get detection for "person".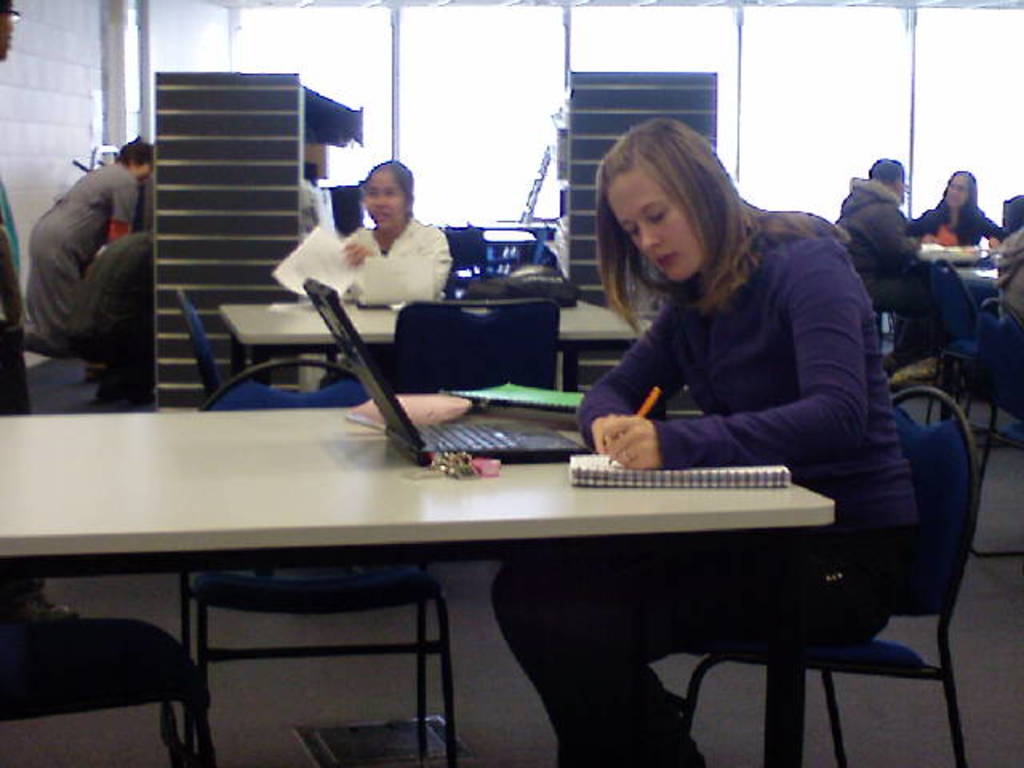
Detection: <box>834,160,941,378</box>.
